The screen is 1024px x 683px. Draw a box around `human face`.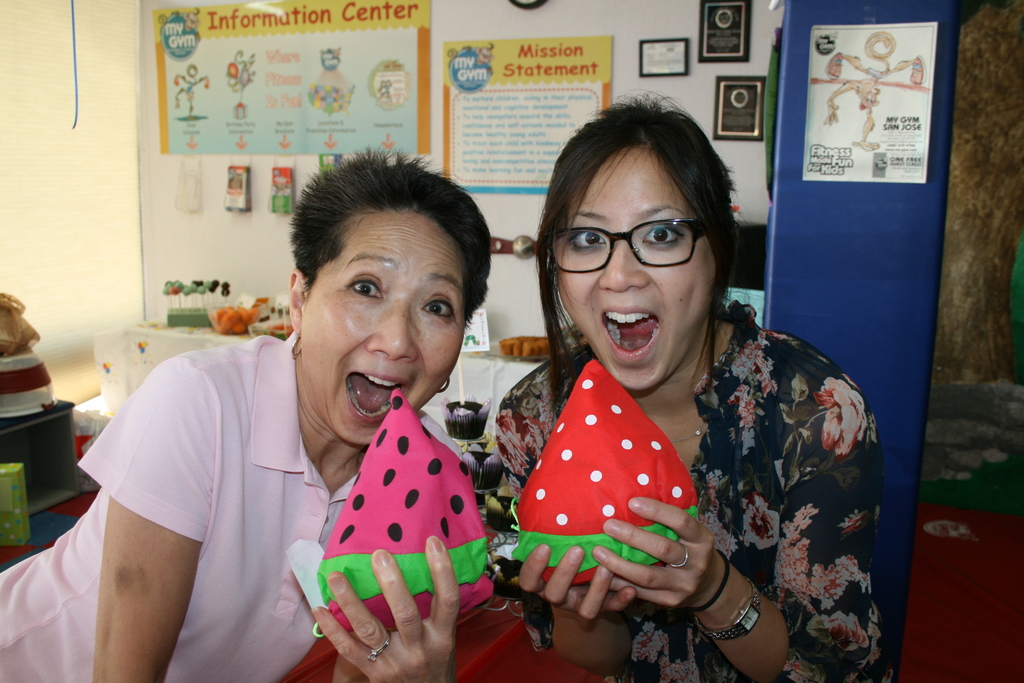
Rect(294, 209, 470, 444).
